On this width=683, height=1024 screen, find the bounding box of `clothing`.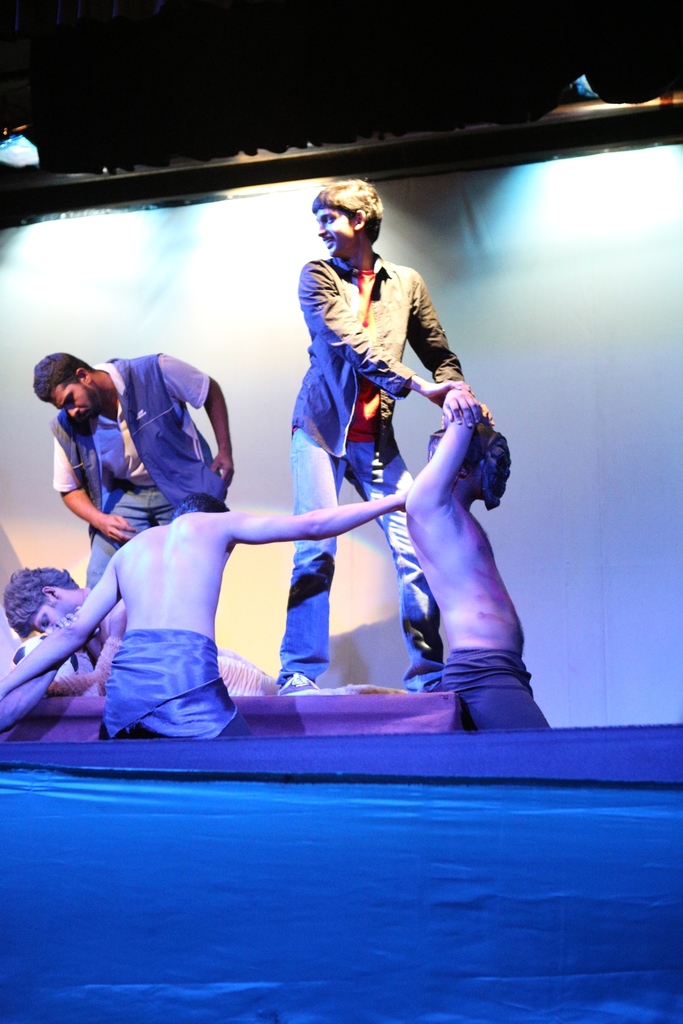
Bounding box: x1=442 y1=652 x2=544 y2=732.
